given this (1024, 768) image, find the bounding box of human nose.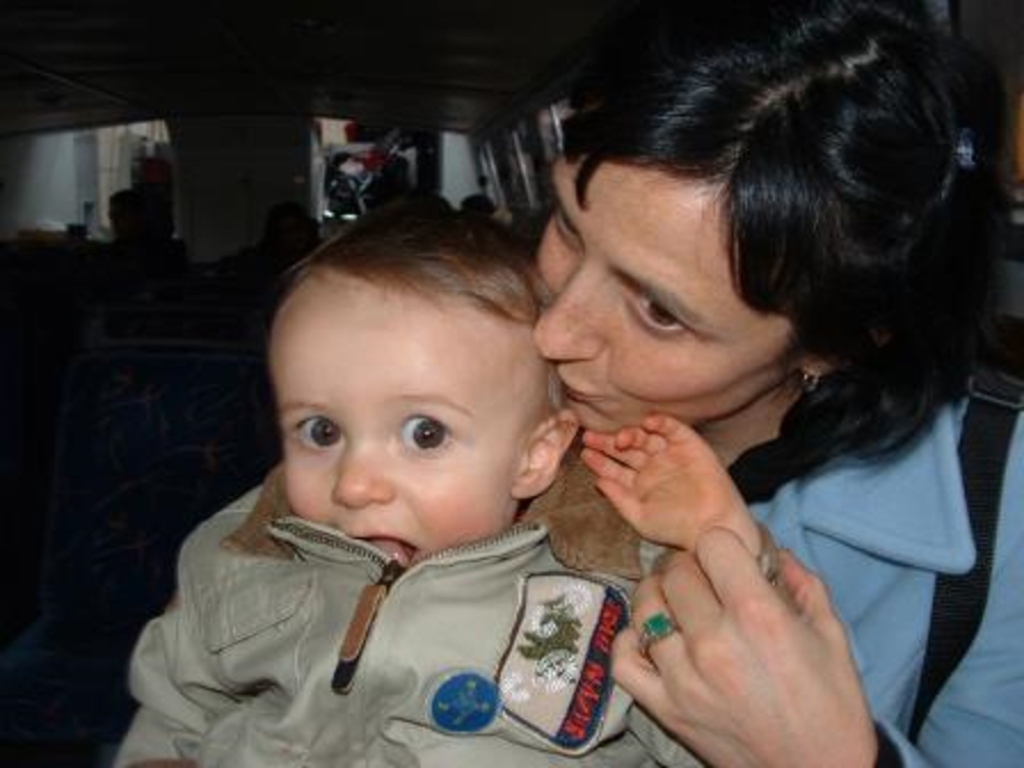
crop(329, 434, 398, 512).
